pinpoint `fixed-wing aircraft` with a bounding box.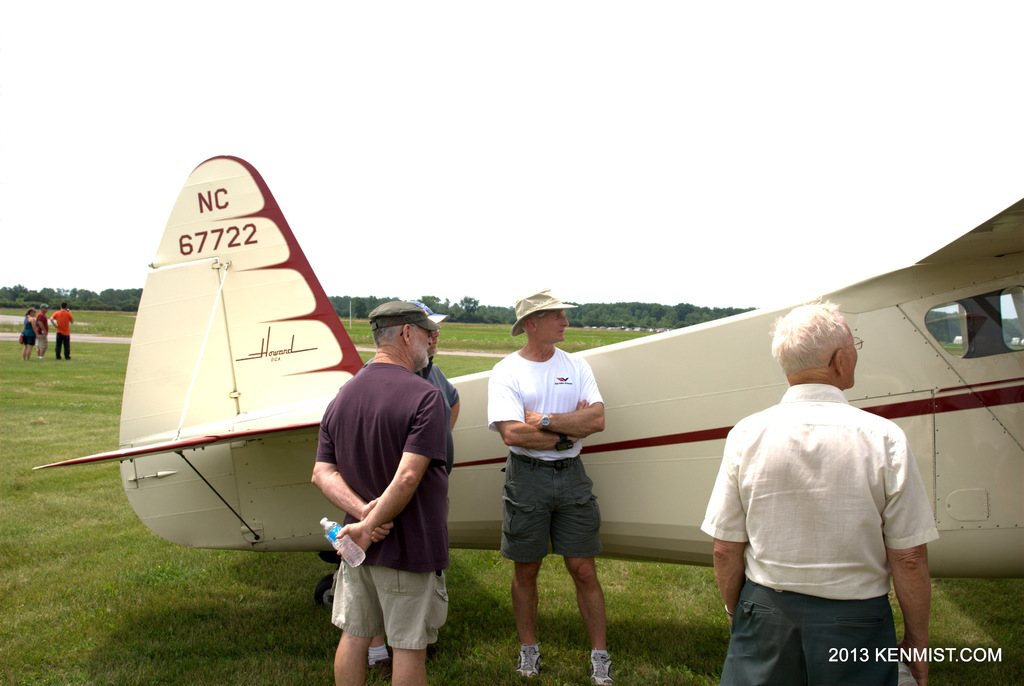
[35,150,1023,609].
